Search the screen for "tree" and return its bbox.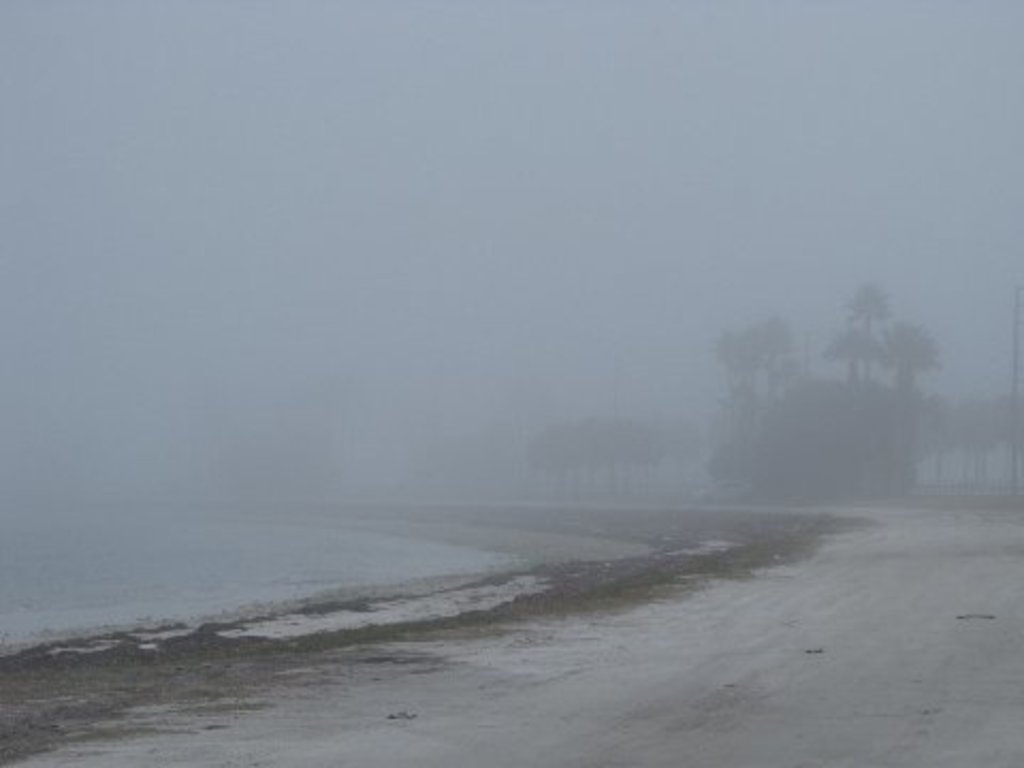
Found: rect(828, 282, 945, 399).
